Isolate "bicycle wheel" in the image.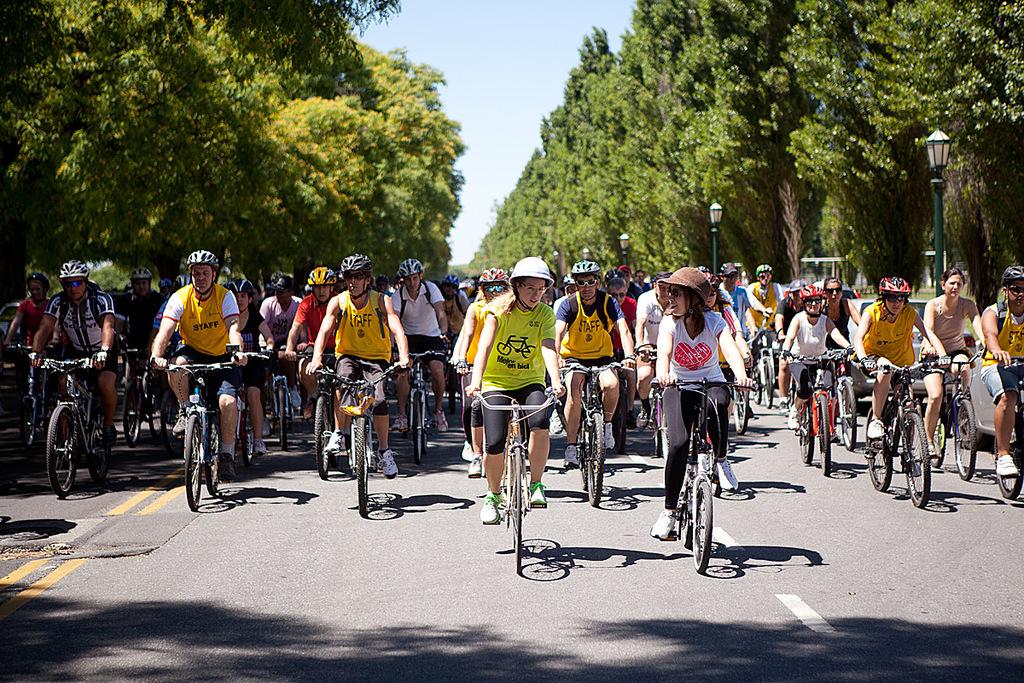
Isolated region: l=158, t=388, r=182, b=452.
